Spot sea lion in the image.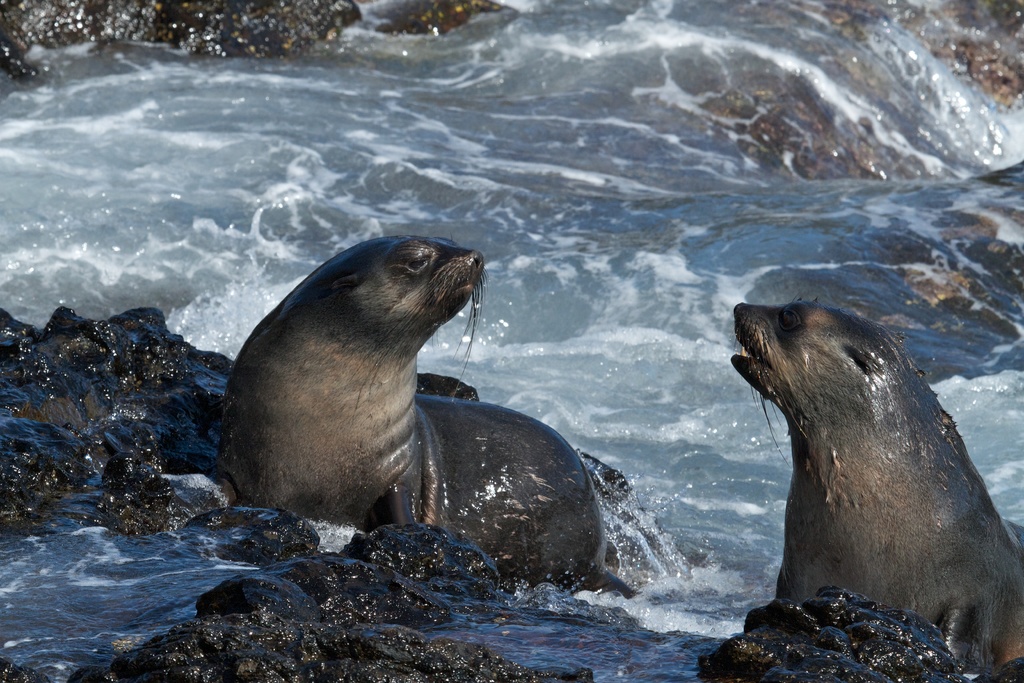
sea lion found at 215, 238, 631, 588.
